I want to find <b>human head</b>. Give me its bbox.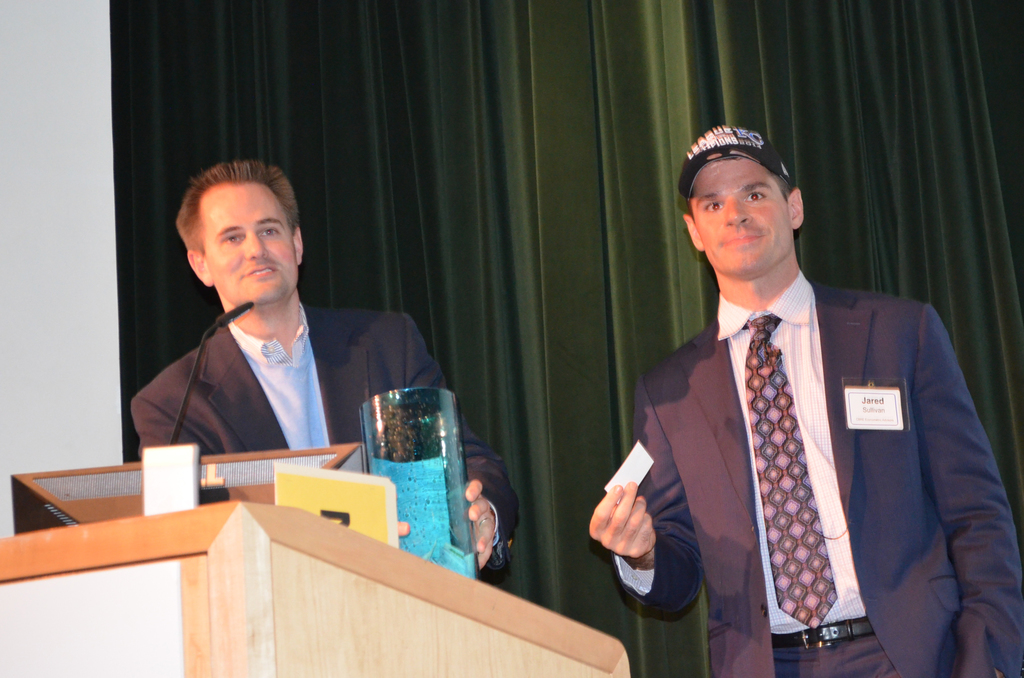
crop(675, 120, 808, 286).
